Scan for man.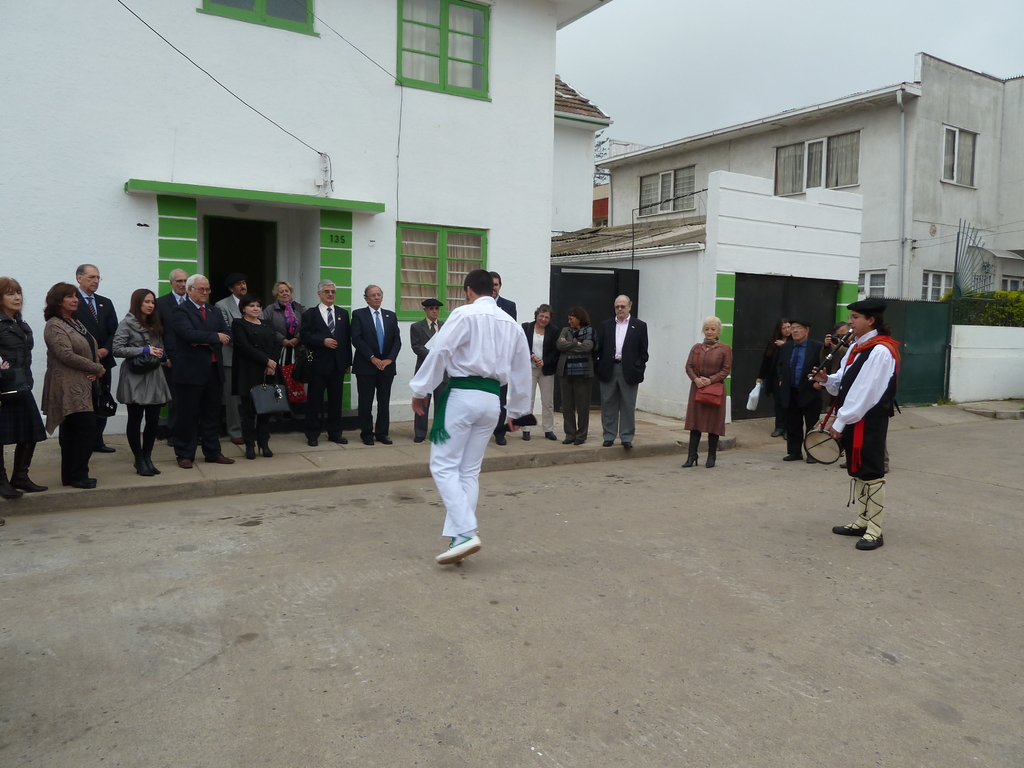
Scan result: left=168, top=276, right=232, bottom=463.
